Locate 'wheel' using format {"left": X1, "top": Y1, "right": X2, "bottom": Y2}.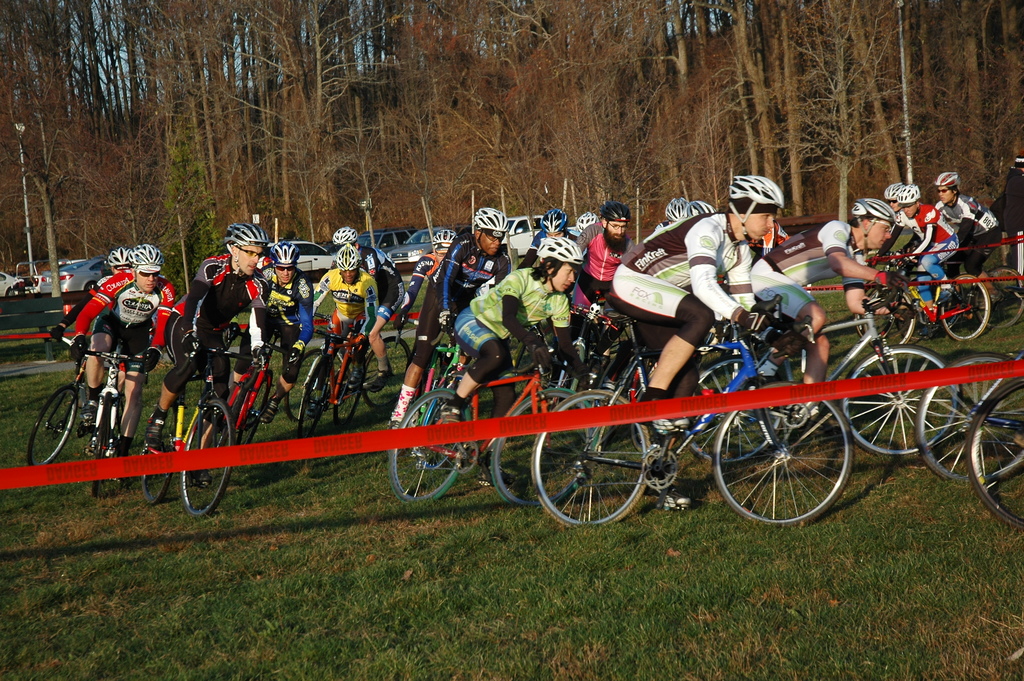
{"left": 28, "top": 384, "right": 76, "bottom": 473}.
